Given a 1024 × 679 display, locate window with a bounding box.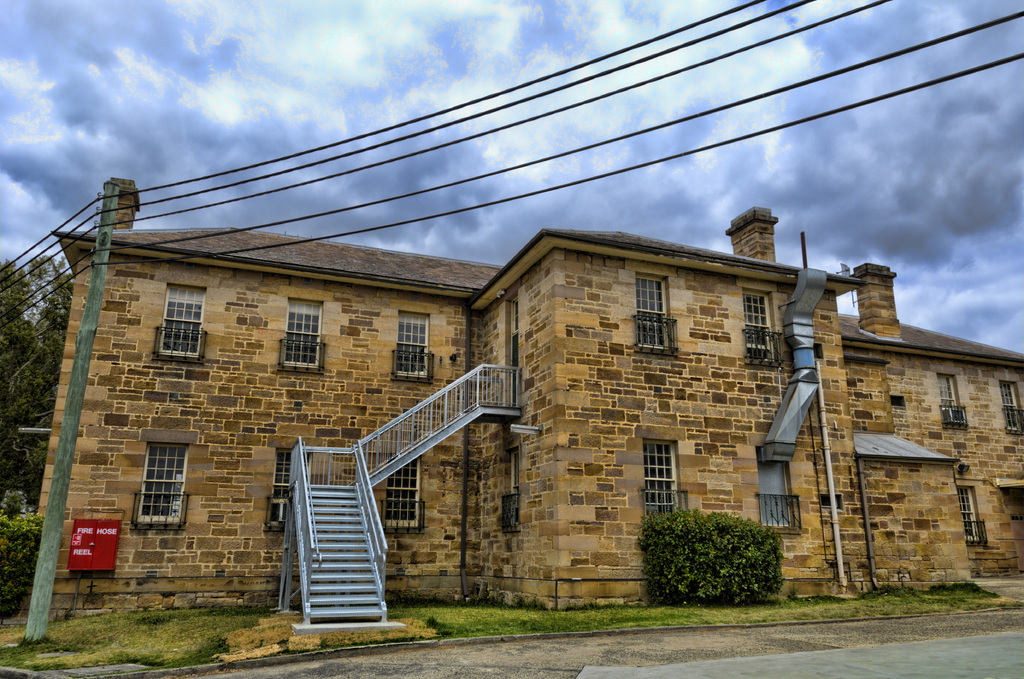
Located: (637,271,675,348).
